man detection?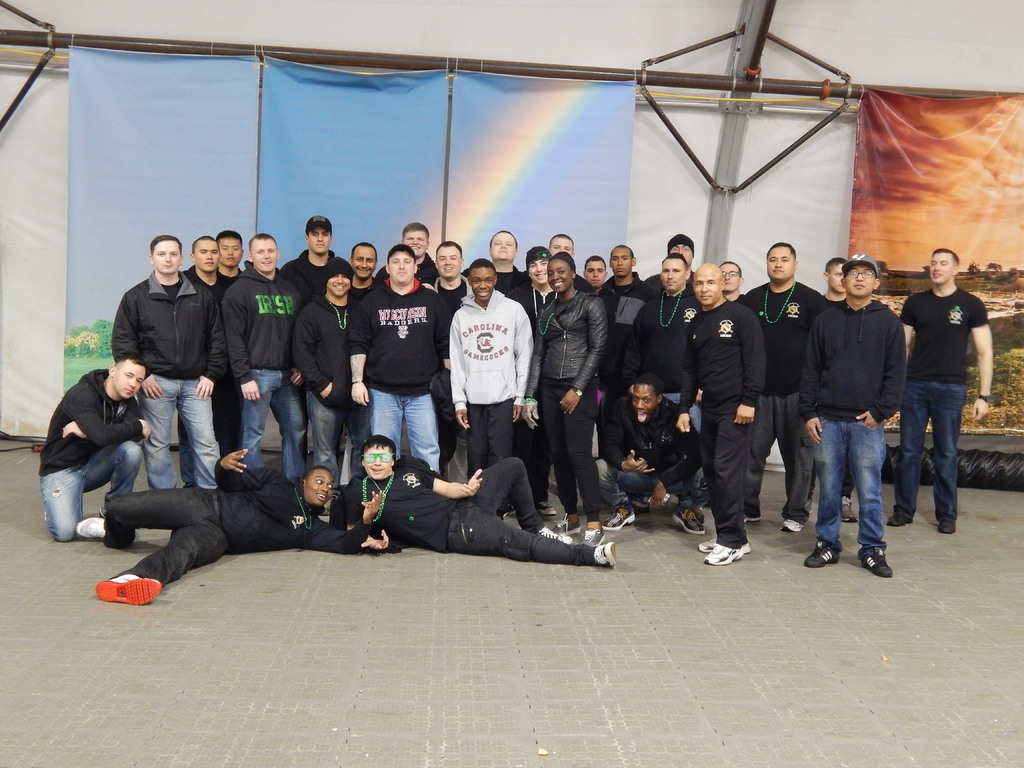
(x1=216, y1=228, x2=297, y2=491)
